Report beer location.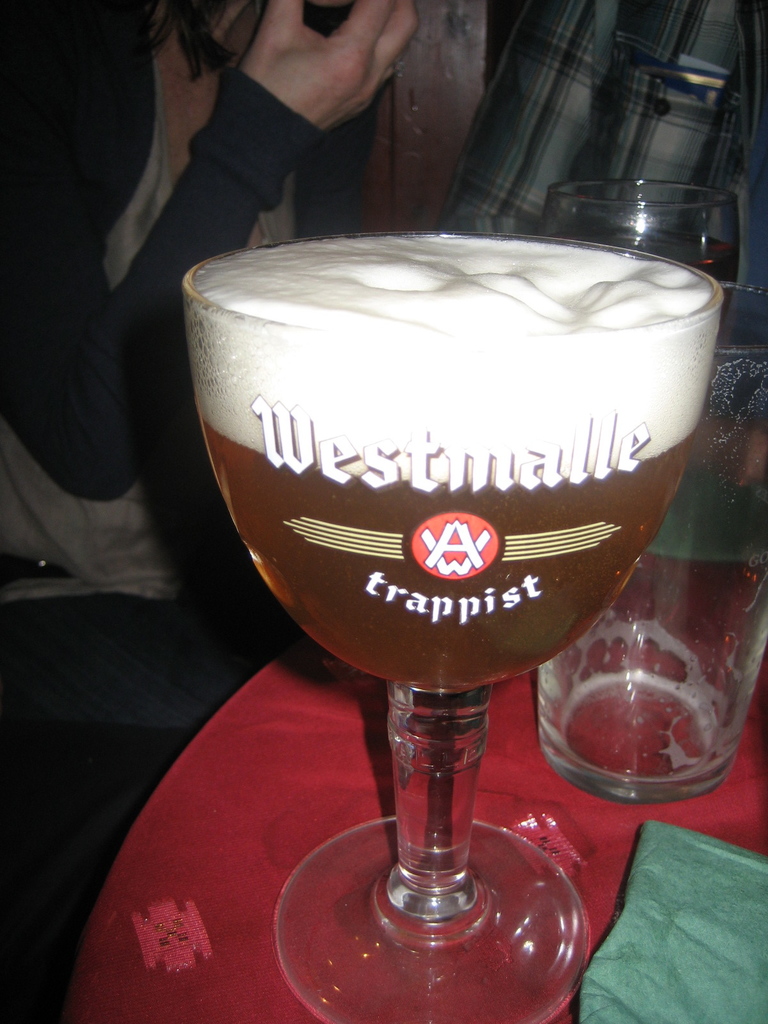
Report: bbox=(184, 207, 731, 1023).
